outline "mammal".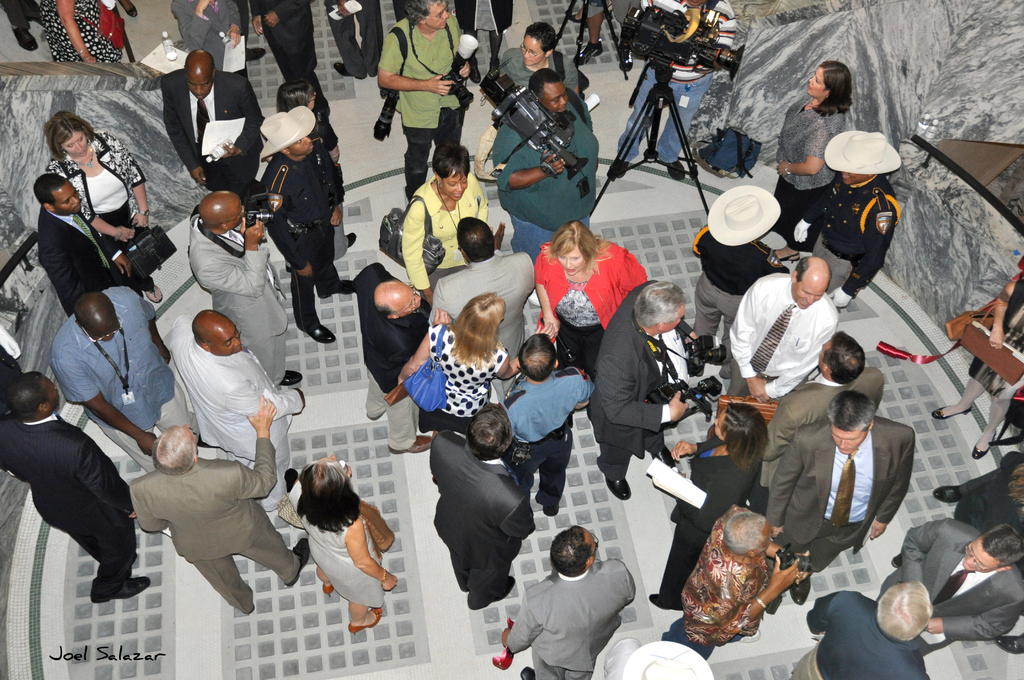
Outline: bbox(289, 449, 399, 629).
